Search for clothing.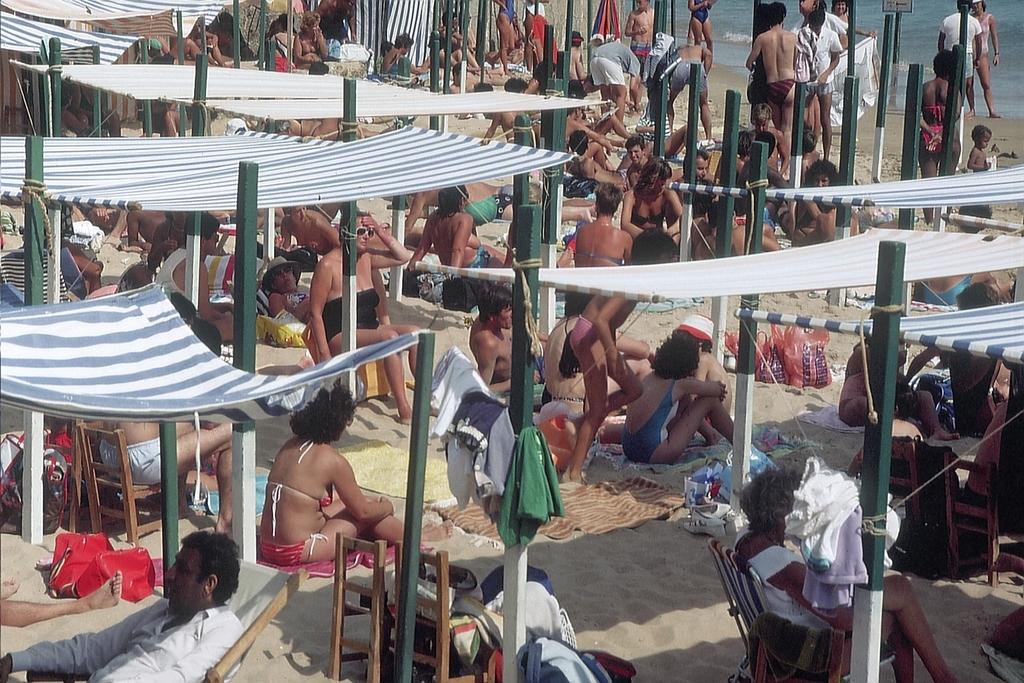
Found at bbox=[938, 4, 981, 81].
